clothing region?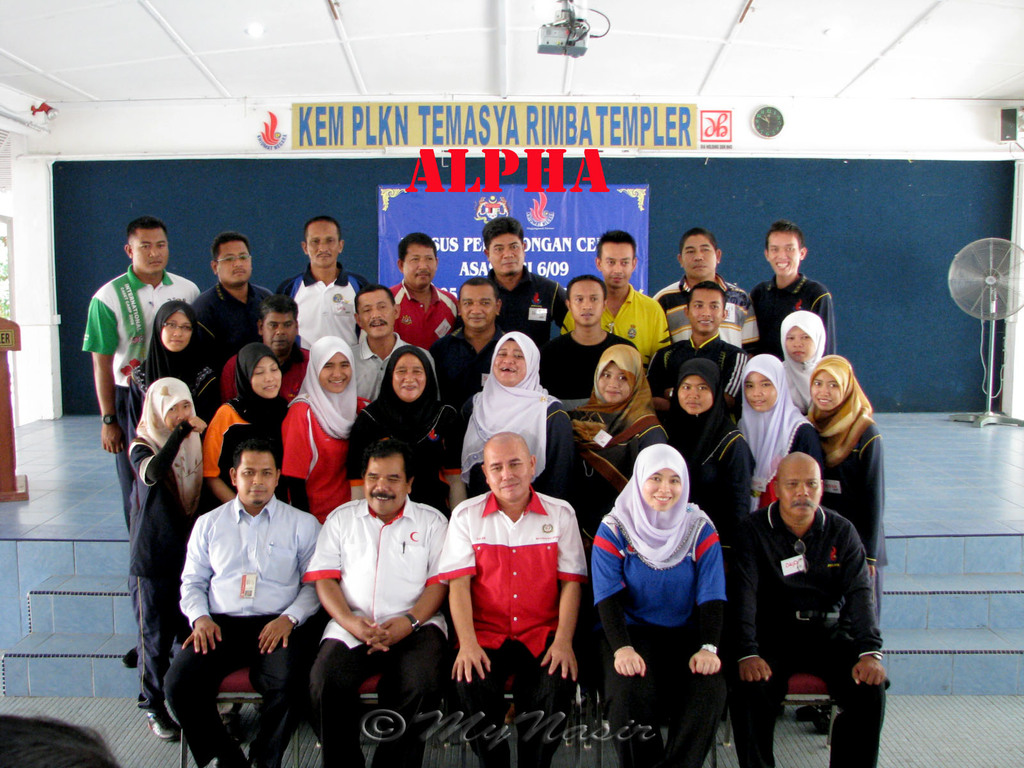
654 278 758 331
